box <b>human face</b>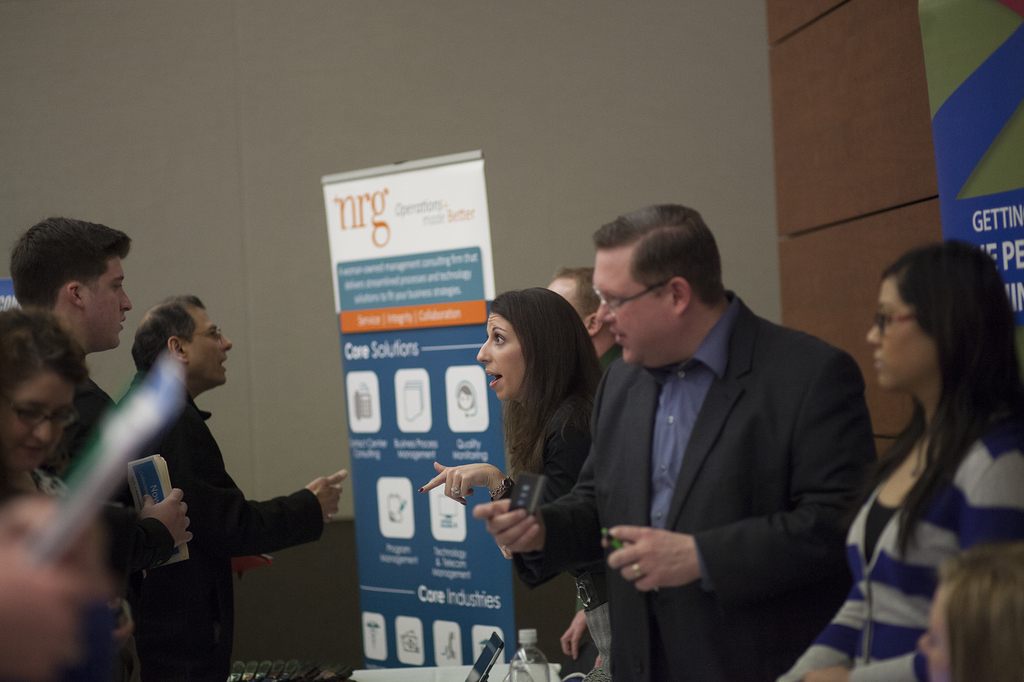
x1=478, y1=315, x2=527, y2=401
